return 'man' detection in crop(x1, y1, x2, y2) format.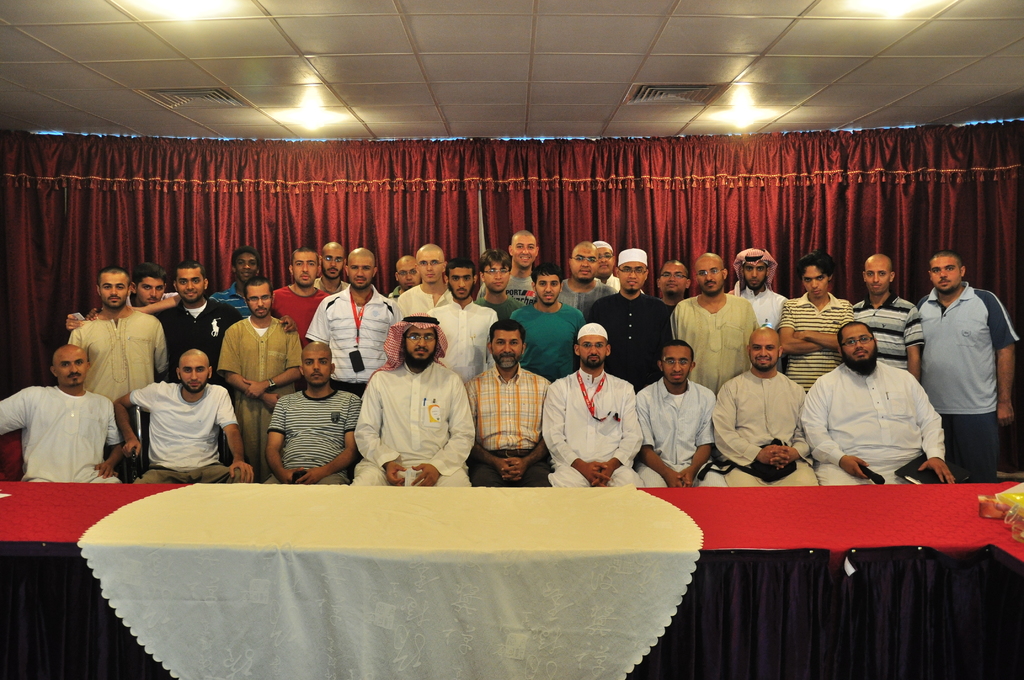
crop(0, 344, 125, 489).
